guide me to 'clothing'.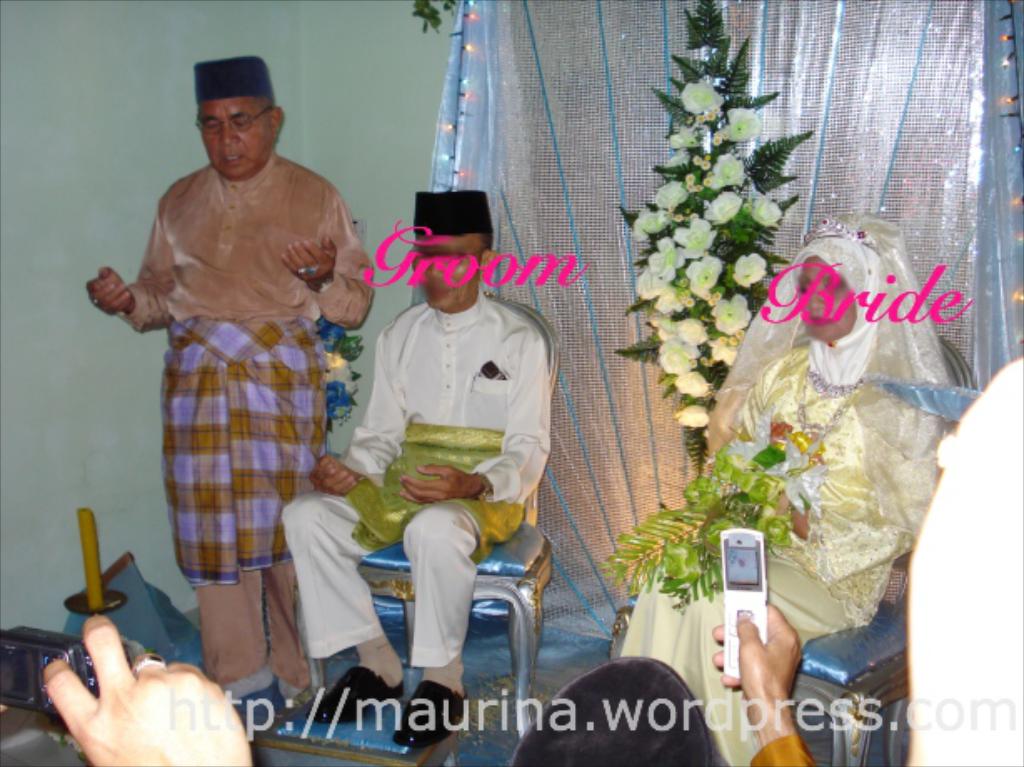
Guidance: <bbox>117, 152, 375, 697</bbox>.
